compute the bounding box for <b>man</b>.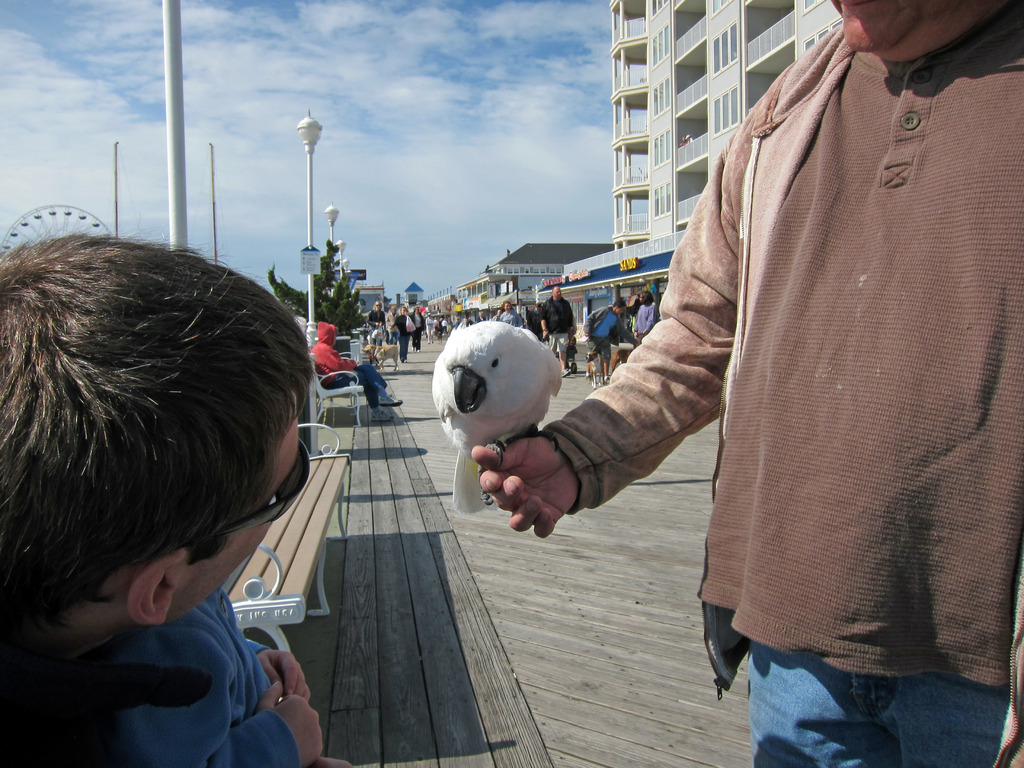
x1=308 y1=321 x2=404 y2=420.
